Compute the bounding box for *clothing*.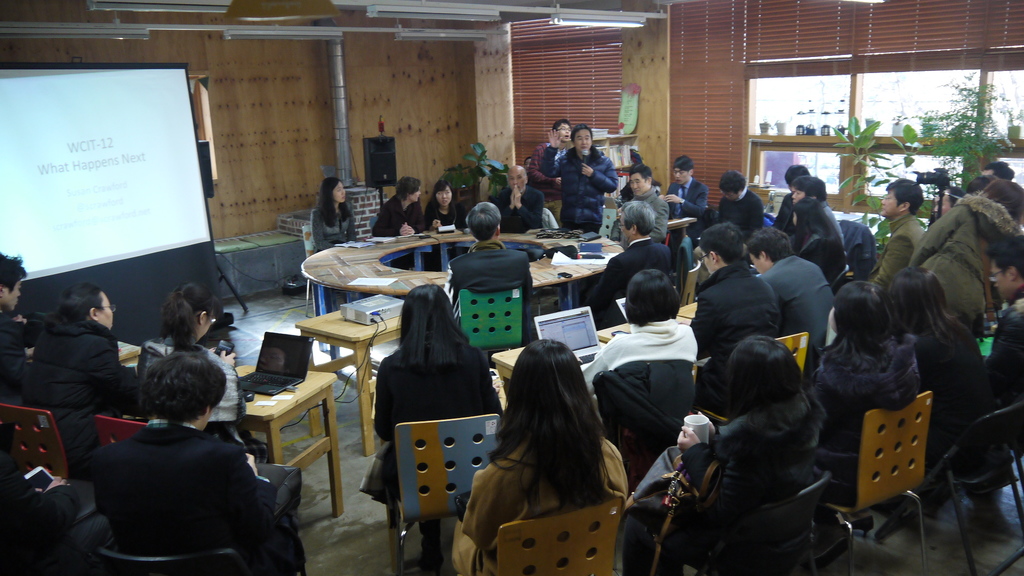
[left=771, top=193, right=794, bottom=230].
